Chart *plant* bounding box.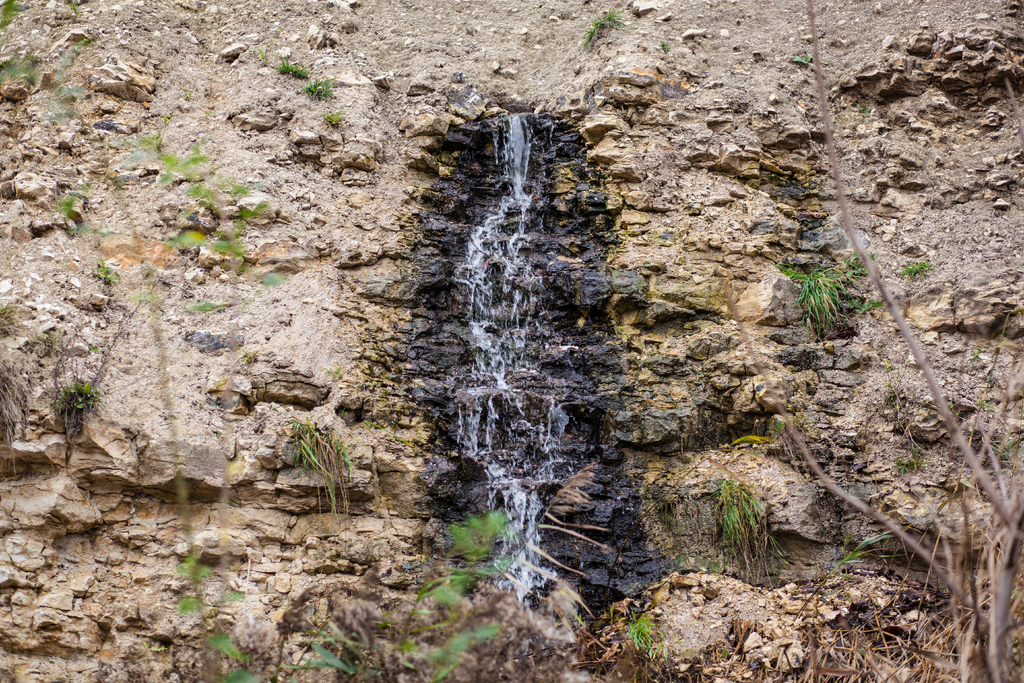
Charted: x1=845 y1=252 x2=873 y2=276.
